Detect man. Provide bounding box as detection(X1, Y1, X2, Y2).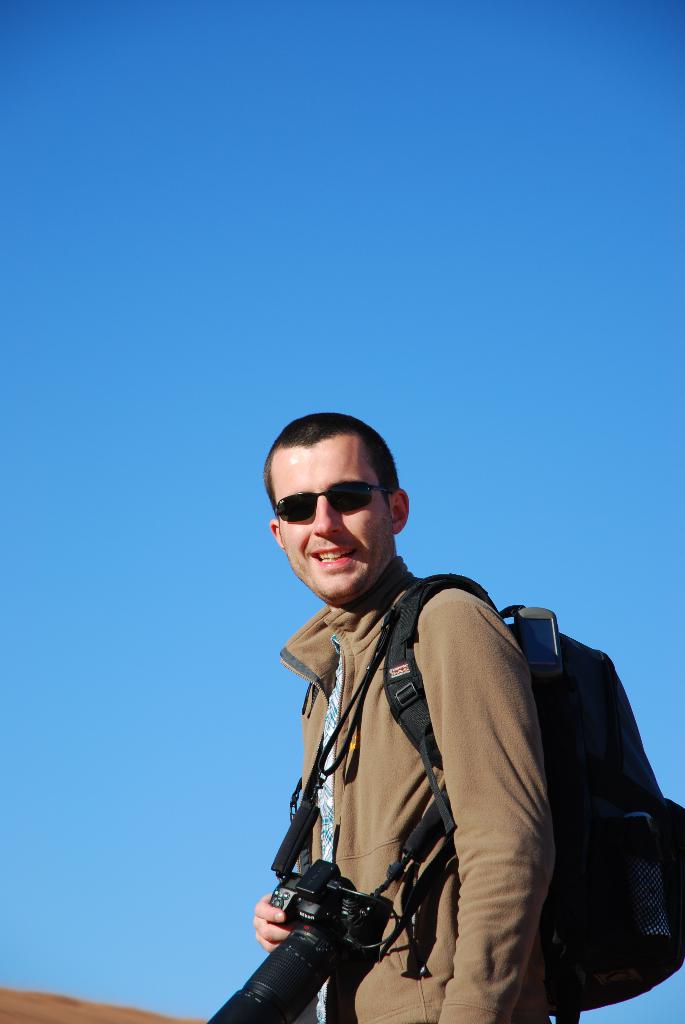
detection(219, 447, 645, 1023).
